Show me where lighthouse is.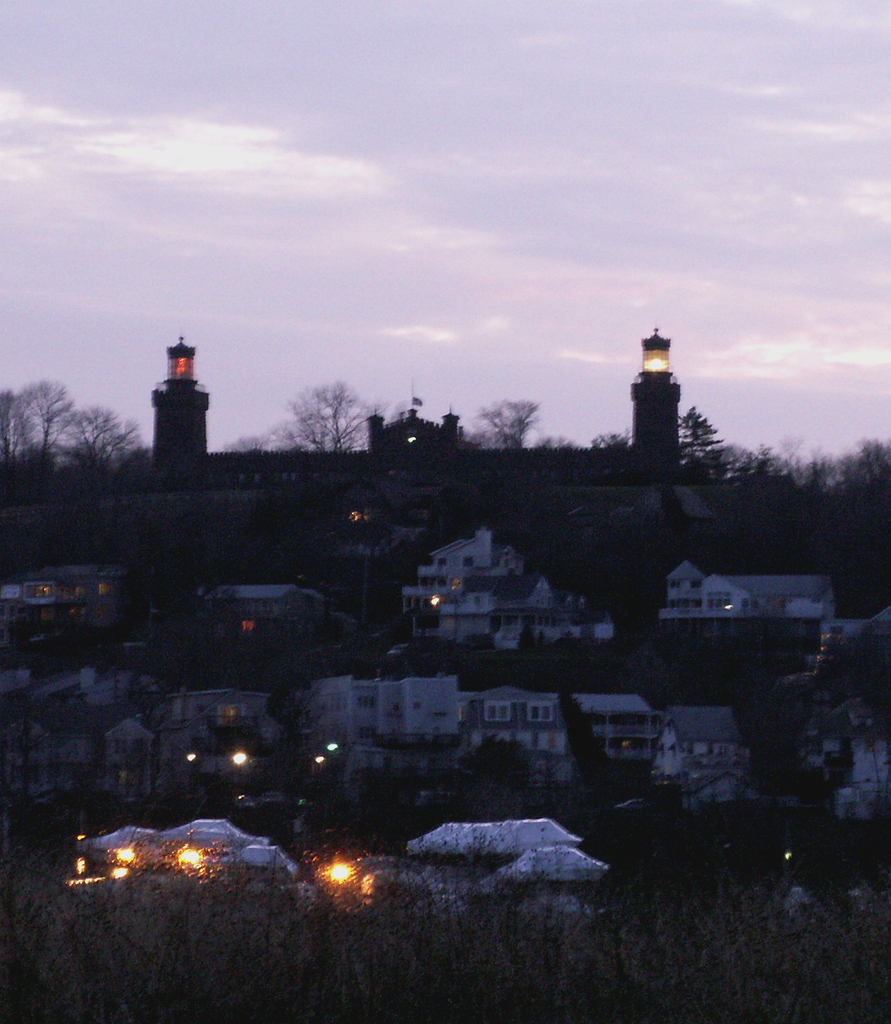
lighthouse is at (623,302,711,476).
